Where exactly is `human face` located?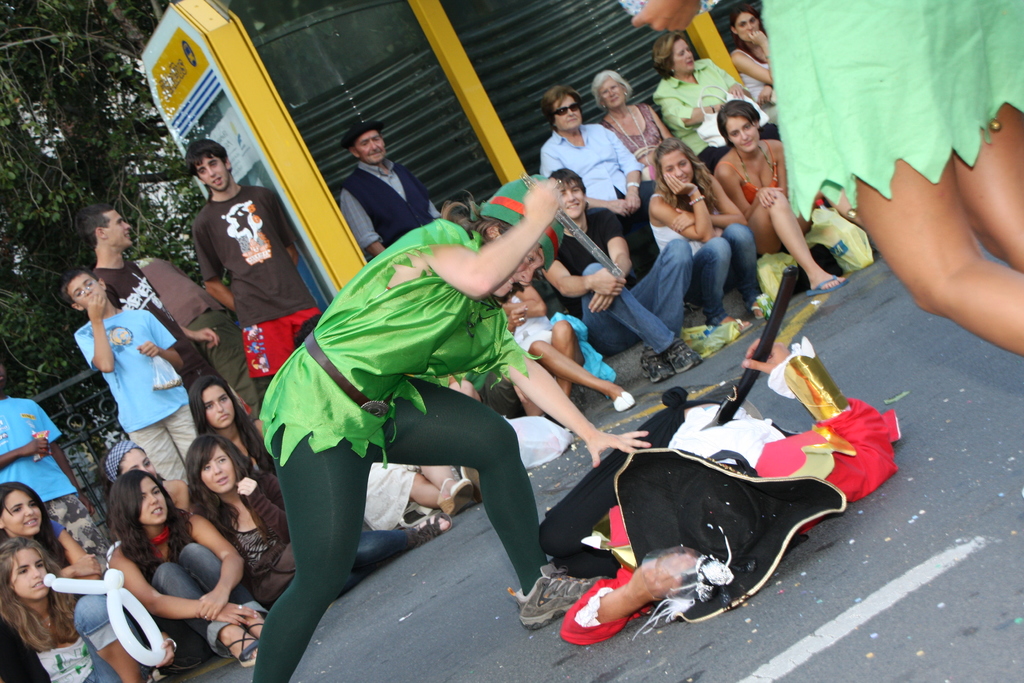
Its bounding box is [355, 130, 381, 161].
